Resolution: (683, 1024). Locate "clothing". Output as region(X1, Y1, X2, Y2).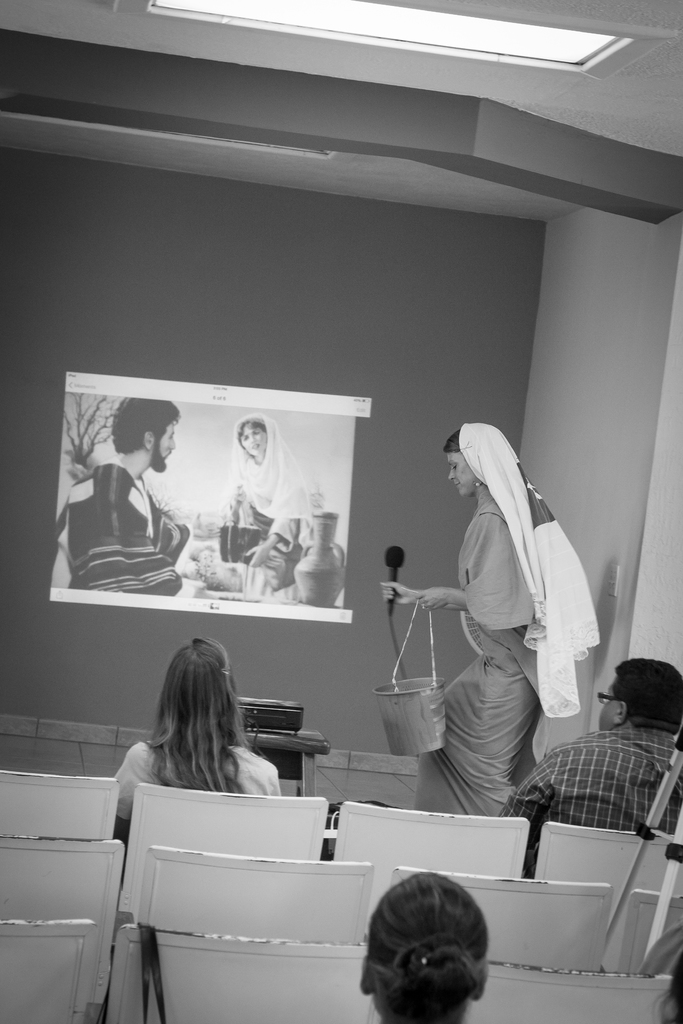
region(502, 717, 682, 839).
